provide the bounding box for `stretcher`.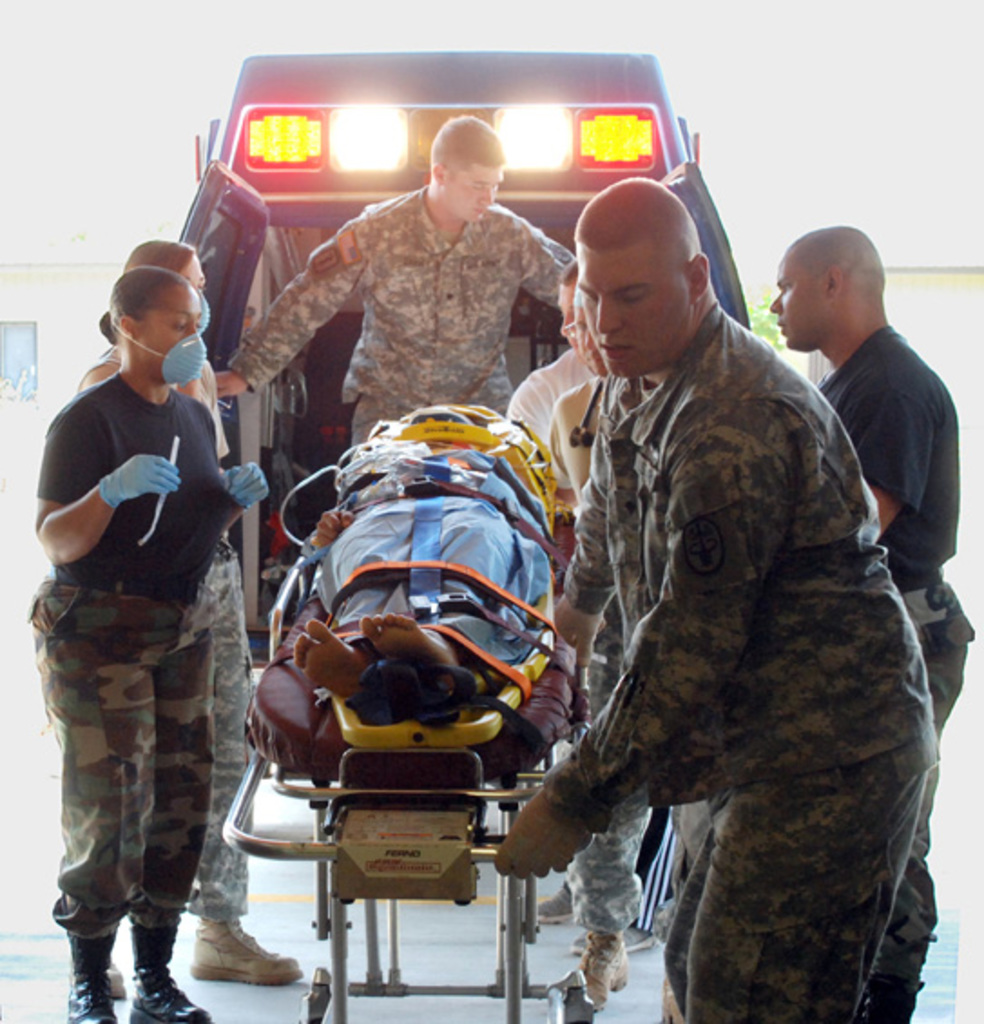
select_region(217, 395, 605, 1022).
